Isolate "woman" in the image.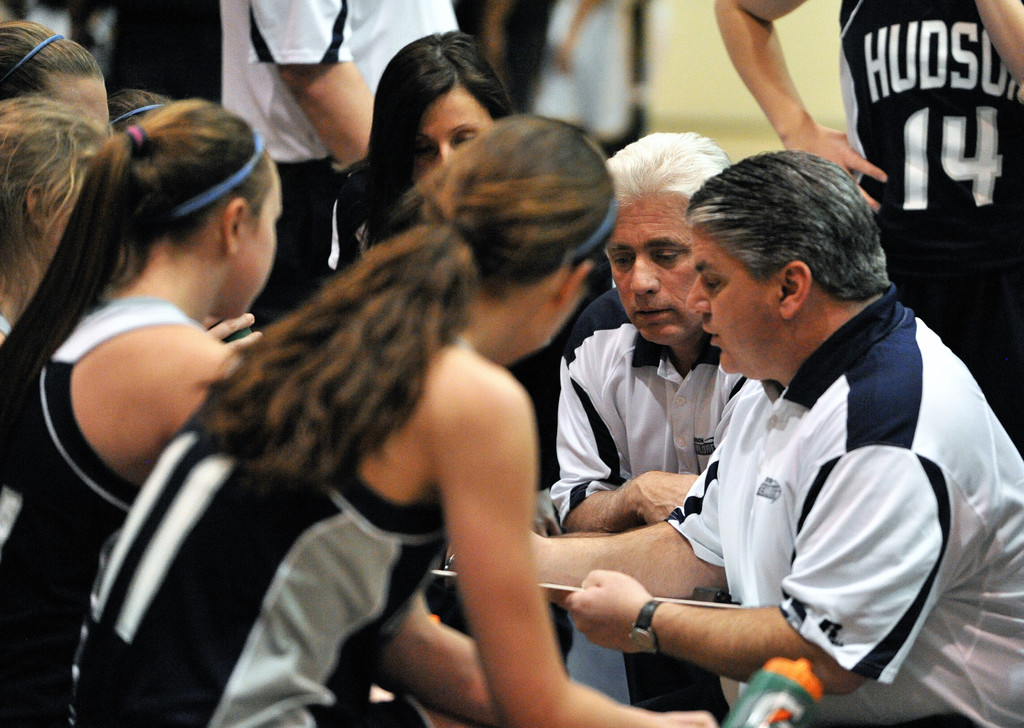
Isolated region: 0:89:97:334.
